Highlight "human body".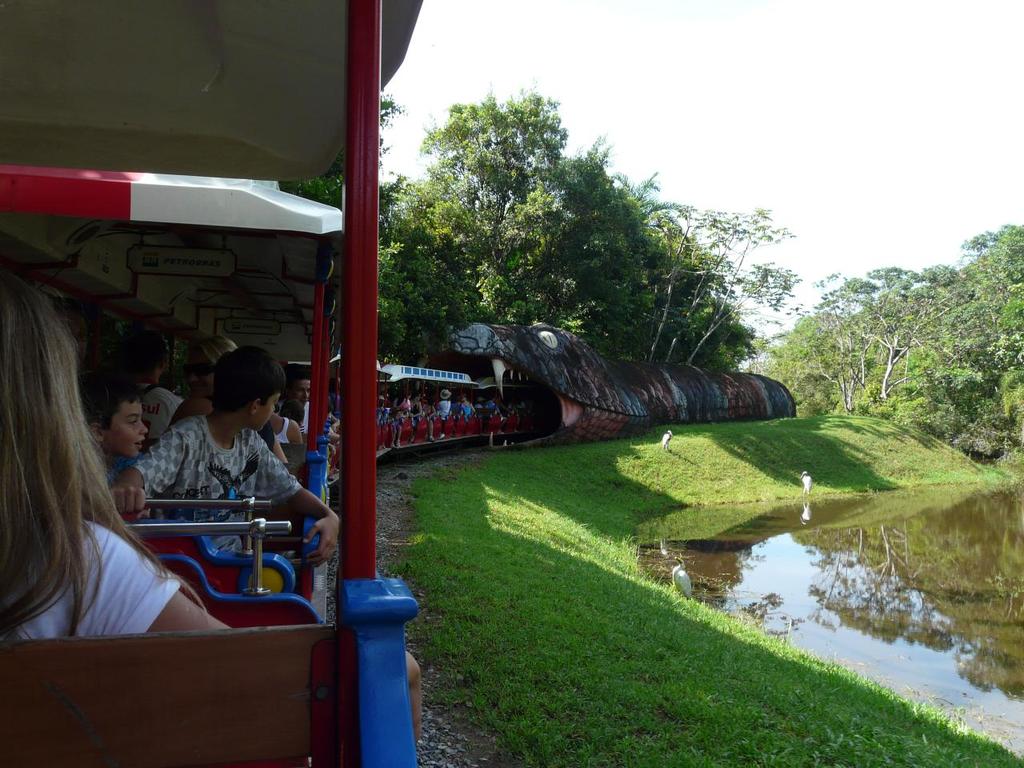
Highlighted region: [x1=84, y1=375, x2=152, y2=490].
